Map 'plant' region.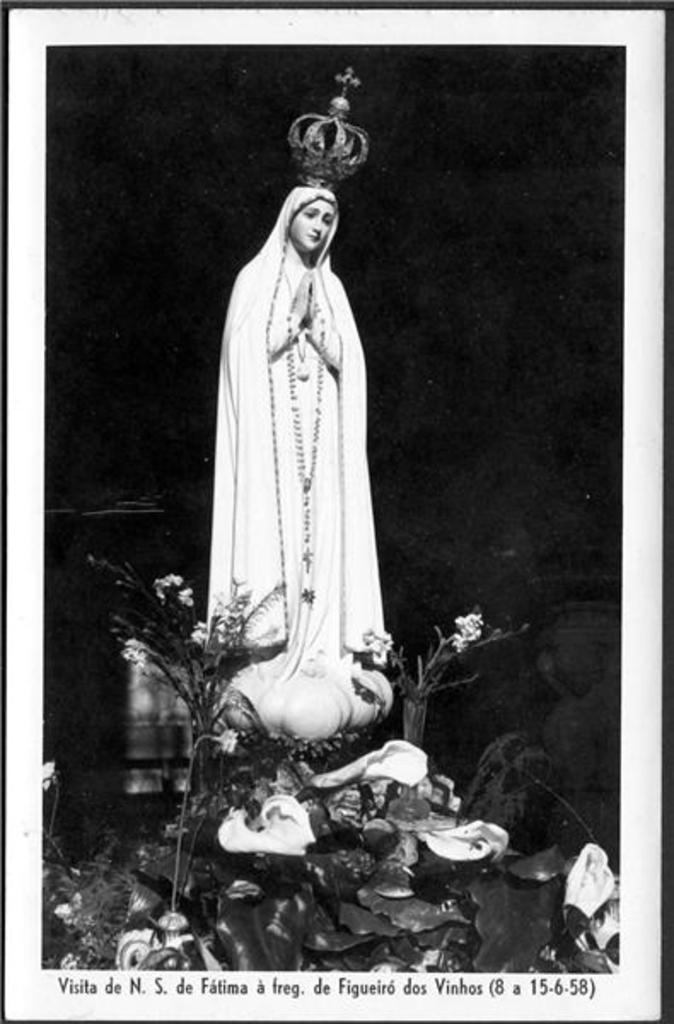
Mapped to x1=43, y1=602, x2=616, y2=976.
